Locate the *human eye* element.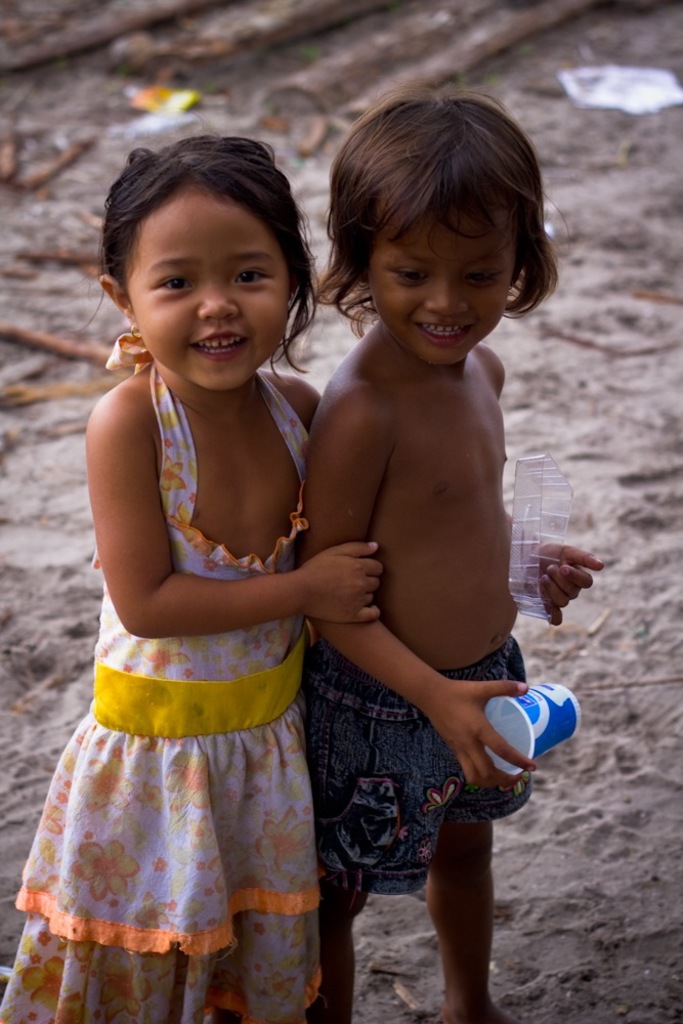
Element bbox: (x1=387, y1=266, x2=429, y2=286).
